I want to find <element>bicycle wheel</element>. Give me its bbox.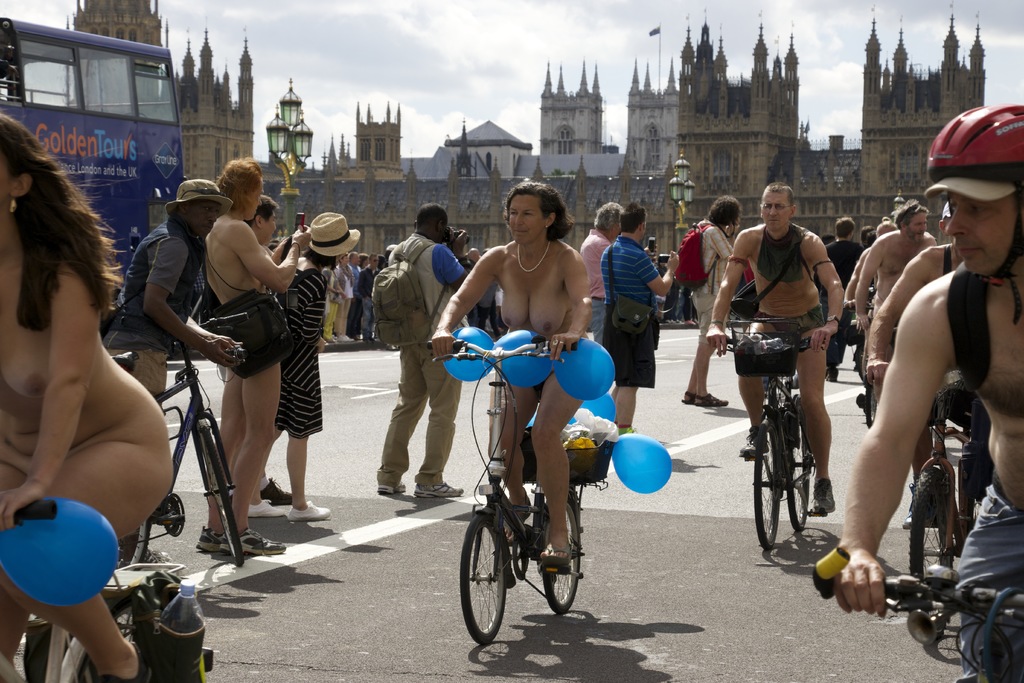
bbox=[742, 423, 779, 554].
